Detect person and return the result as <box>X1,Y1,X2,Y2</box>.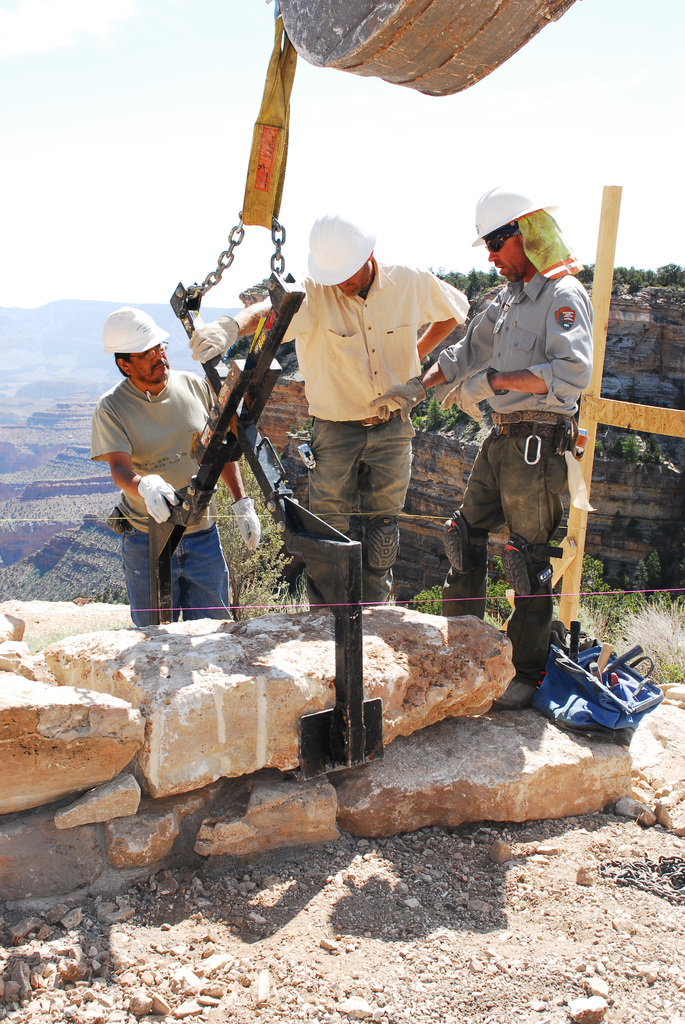
<box>84,305,259,625</box>.
